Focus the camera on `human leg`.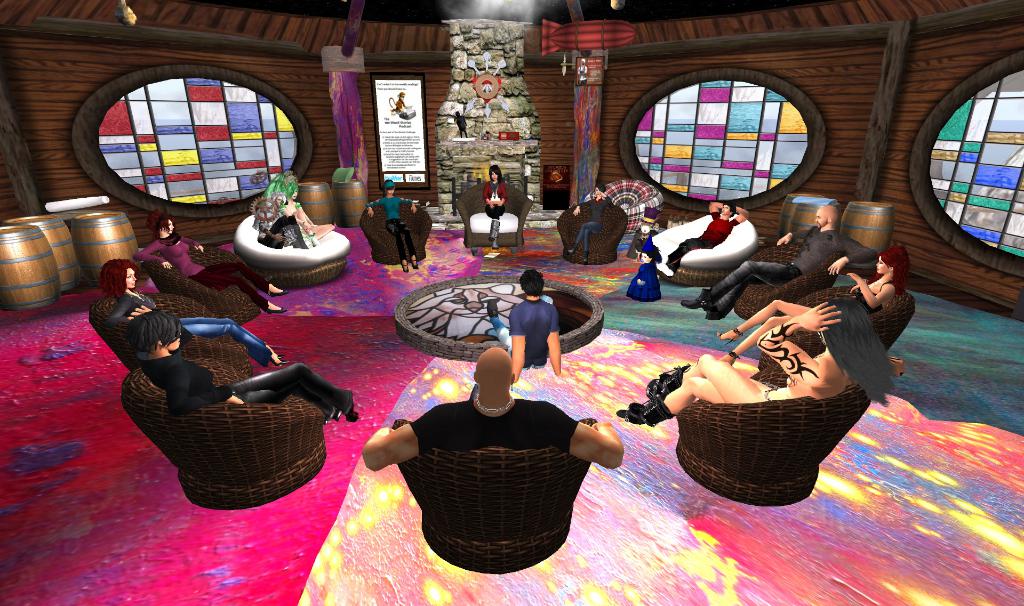
Focus region: left=700, top=274, right=767, bottom=321.
